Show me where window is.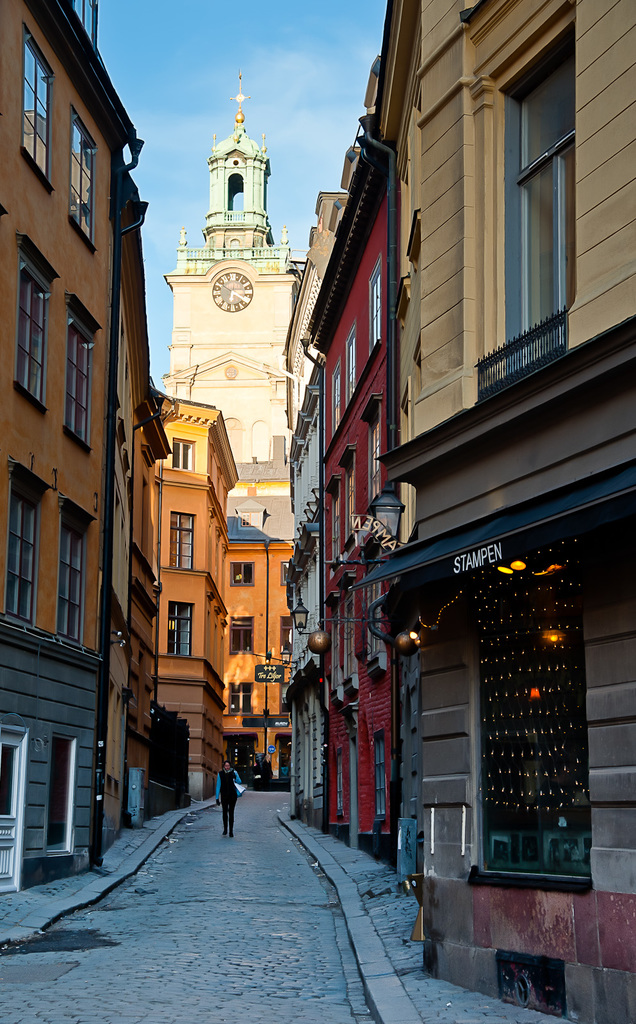
window is at (x1=61, y1=503, x2=95, y2=652).
